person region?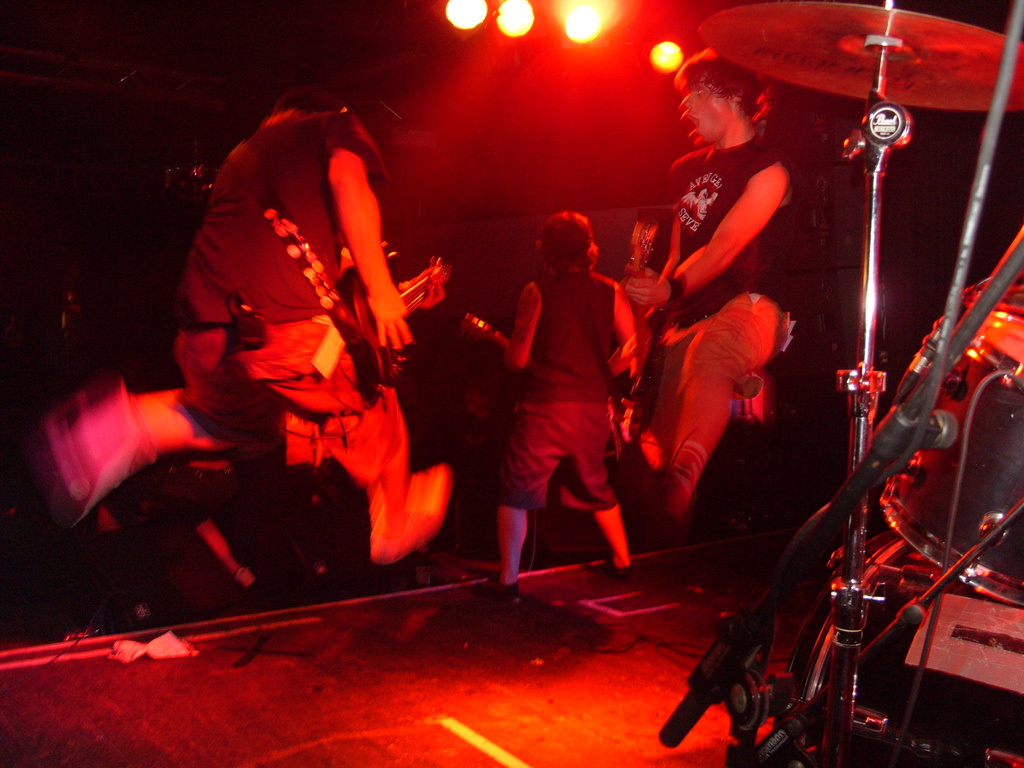
l=618, t=43, r=796, b=545
